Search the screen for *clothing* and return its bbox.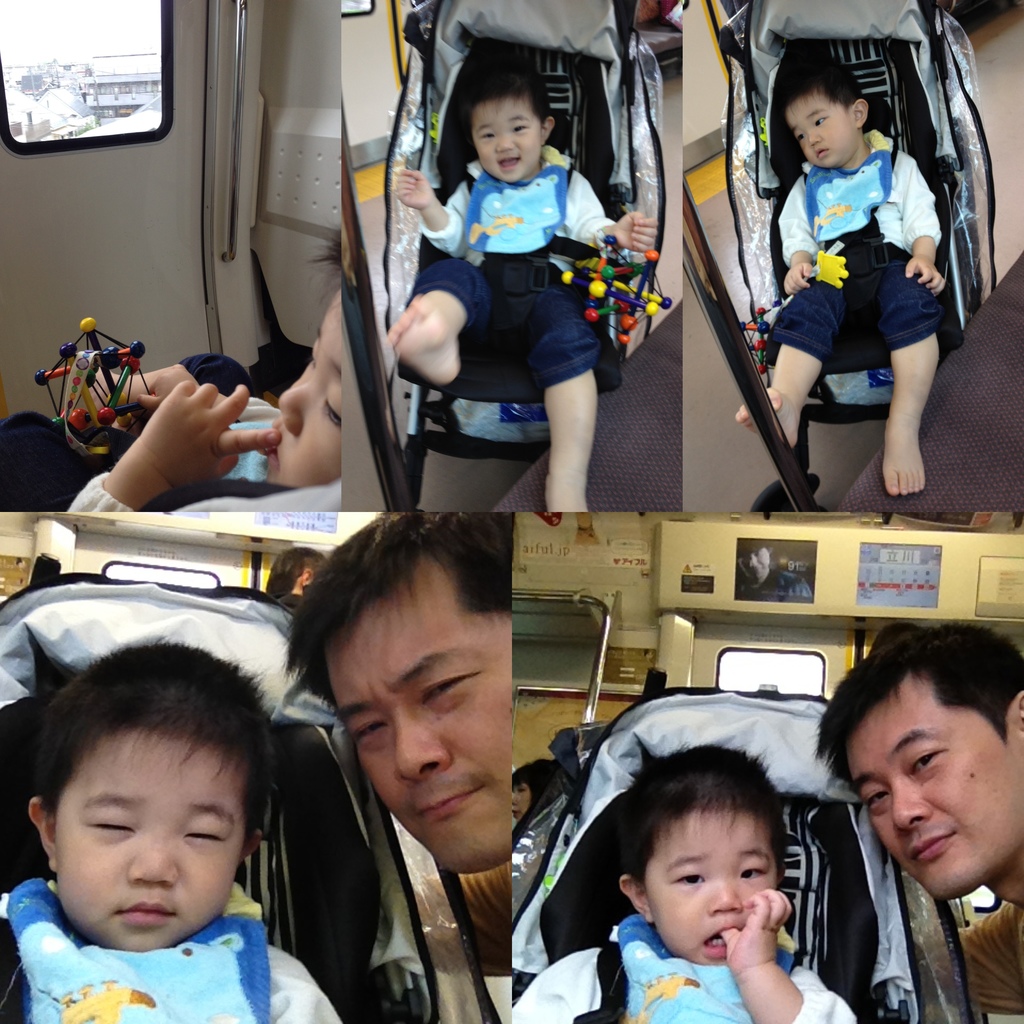
Found: (x1=277, y1=592, x2=305, y2=612).
